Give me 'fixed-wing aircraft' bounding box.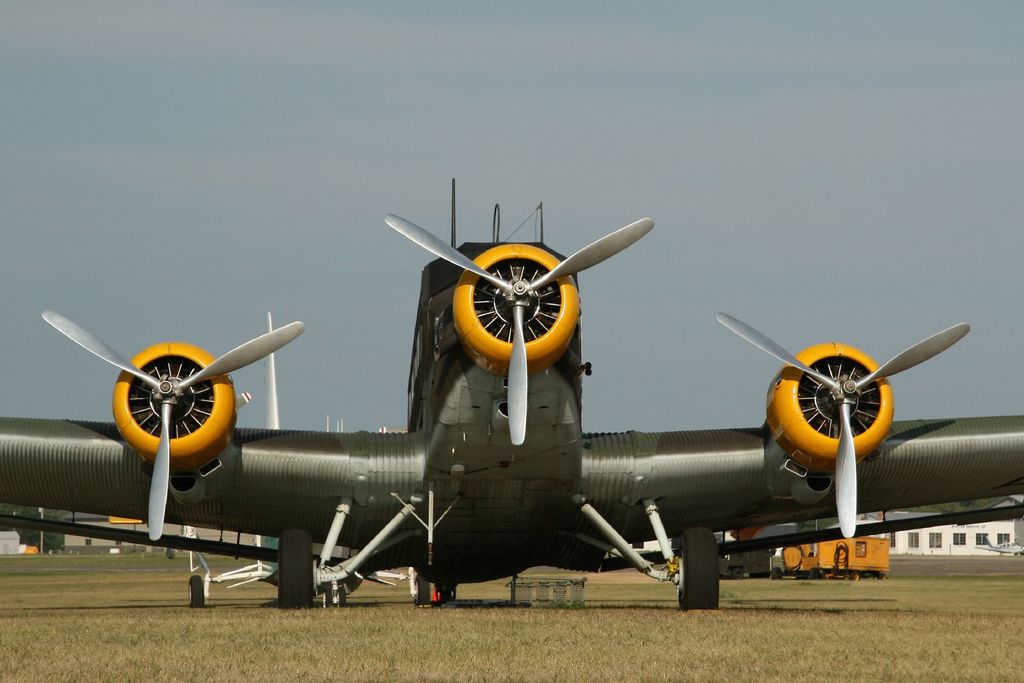
locate(0, 216, 1023, 609).
